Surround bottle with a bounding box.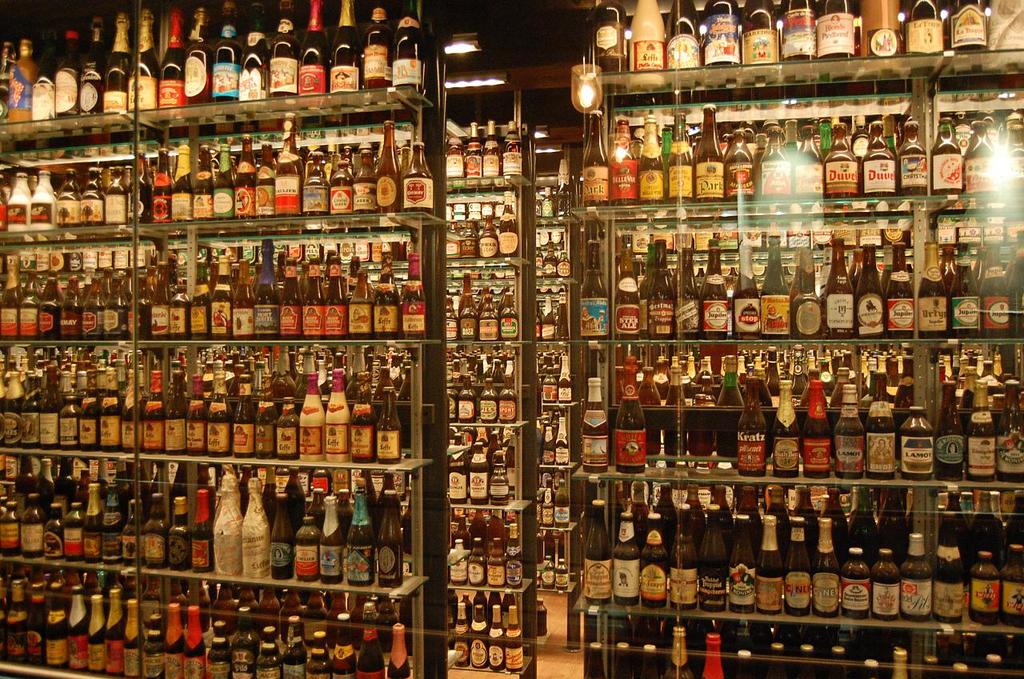
x1=446 y1=135 x2=464 y2=183.
